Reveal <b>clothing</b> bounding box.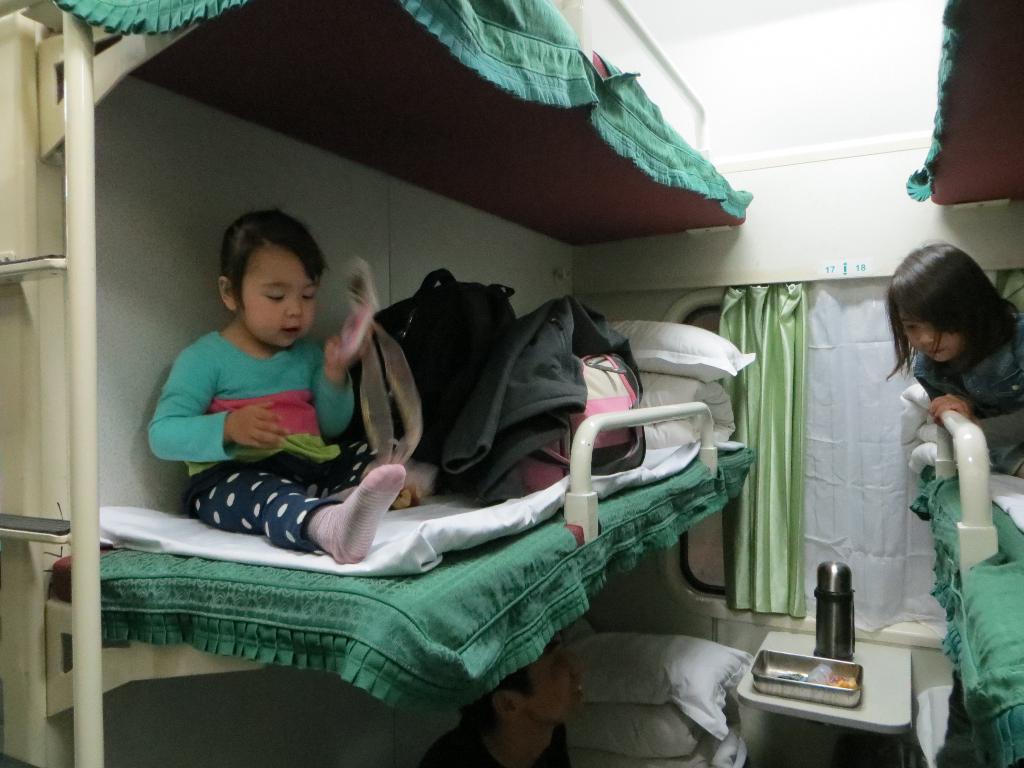
Revealed: 440 301 641 495.
